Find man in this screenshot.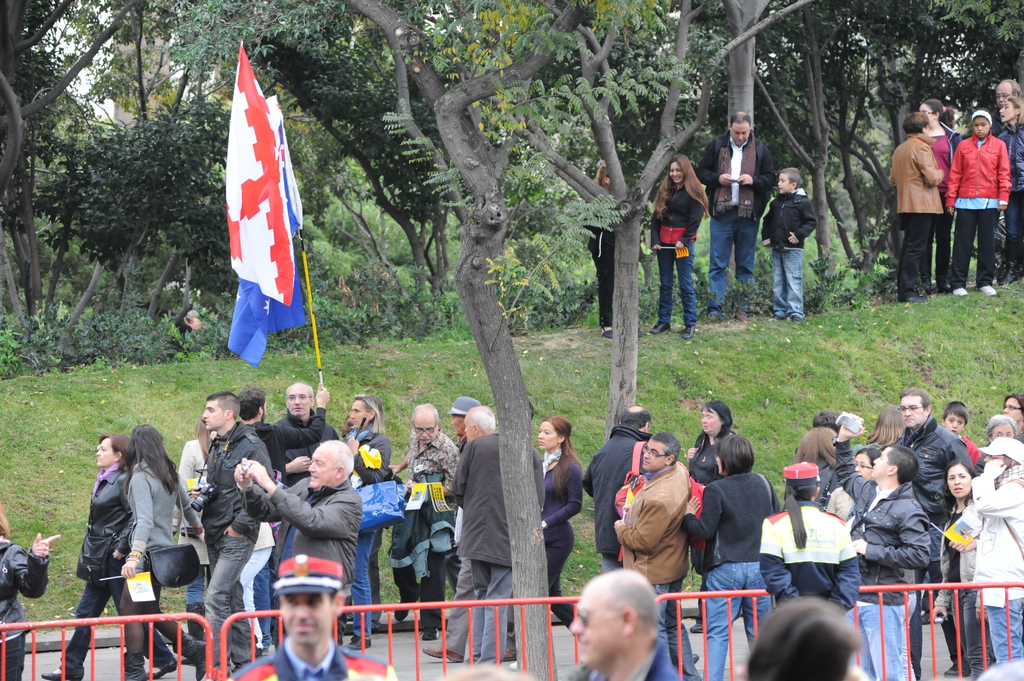
The bounding box for man is (x1=228, y1=546, x2=394, y2=680).
